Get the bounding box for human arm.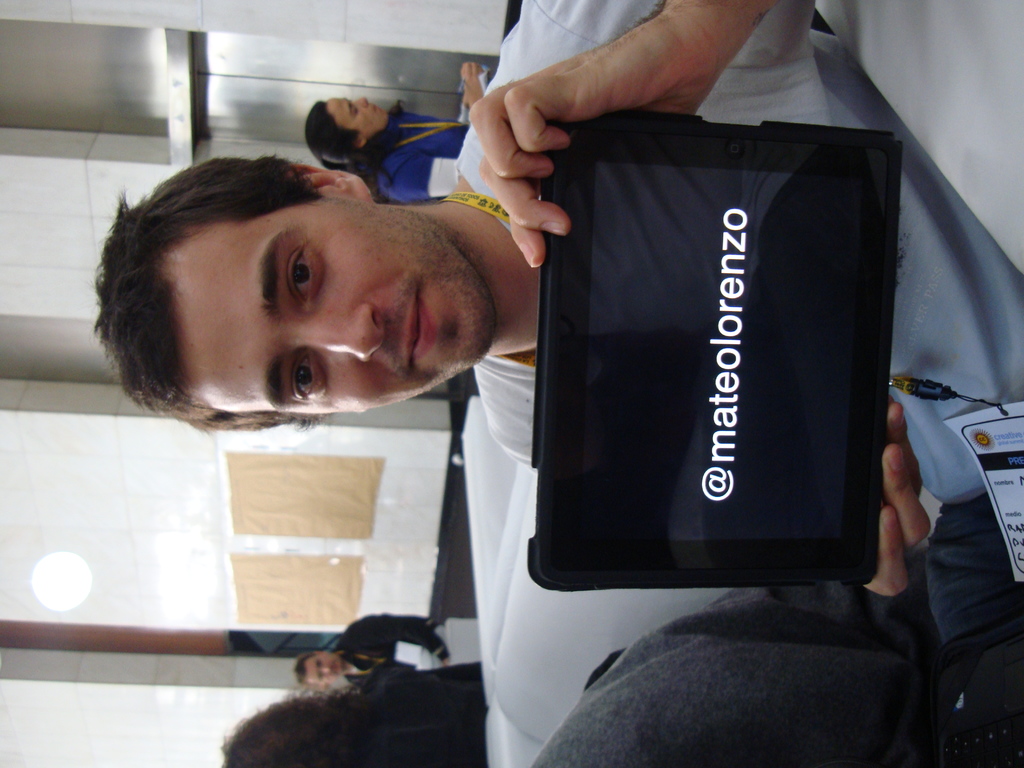
detection(482, 406, 940, 602).
